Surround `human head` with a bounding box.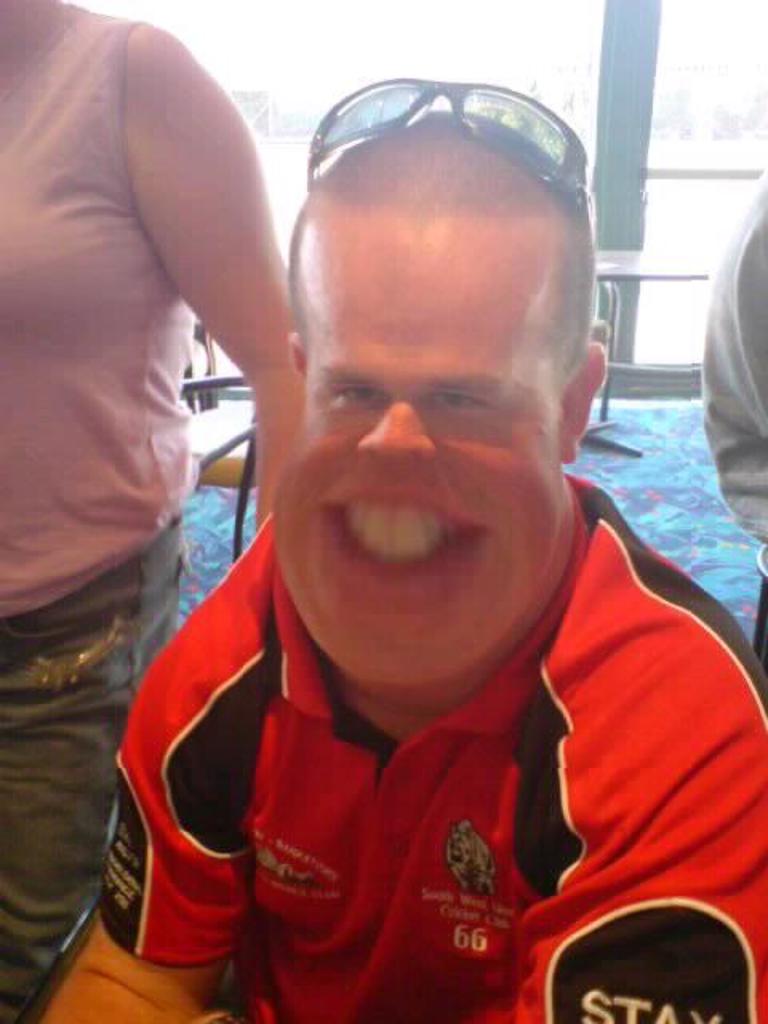
{"x1": 275, "y1": 88, "x2": 602, "y2": 626}.
